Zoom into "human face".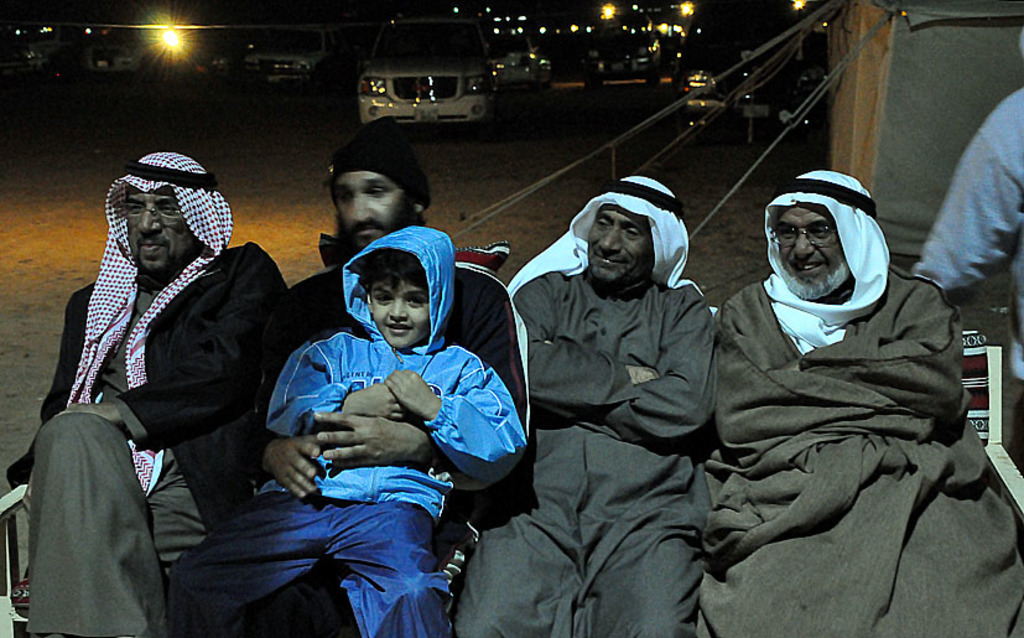
Zoom target: [left=120, top=185, right=199, bottom=281].
